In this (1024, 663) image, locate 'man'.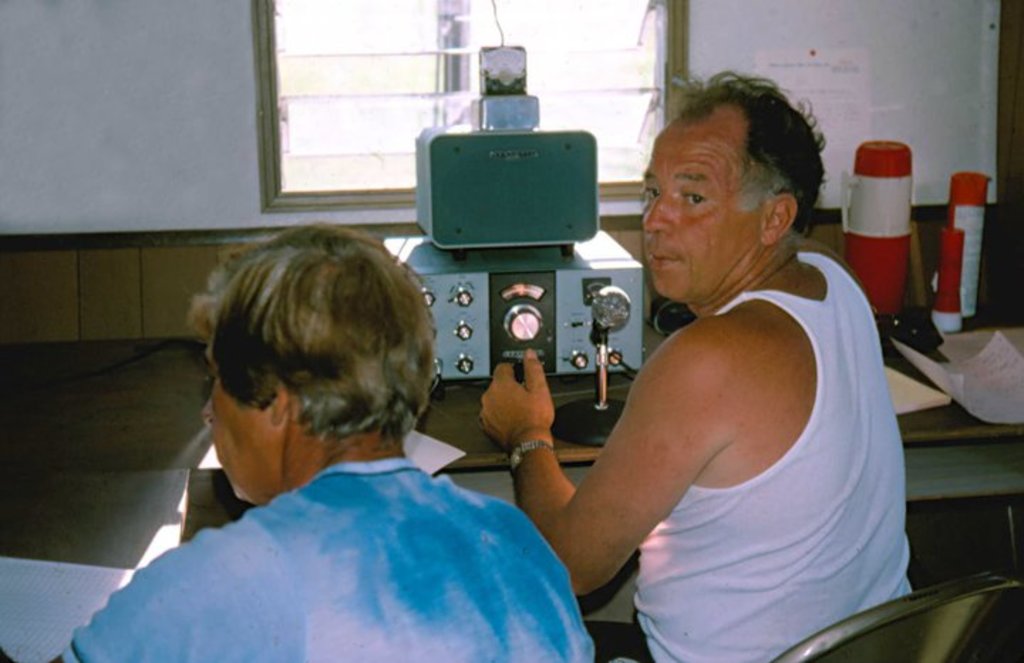
Bounding box: bbox=(46, 222, 592, 662).
